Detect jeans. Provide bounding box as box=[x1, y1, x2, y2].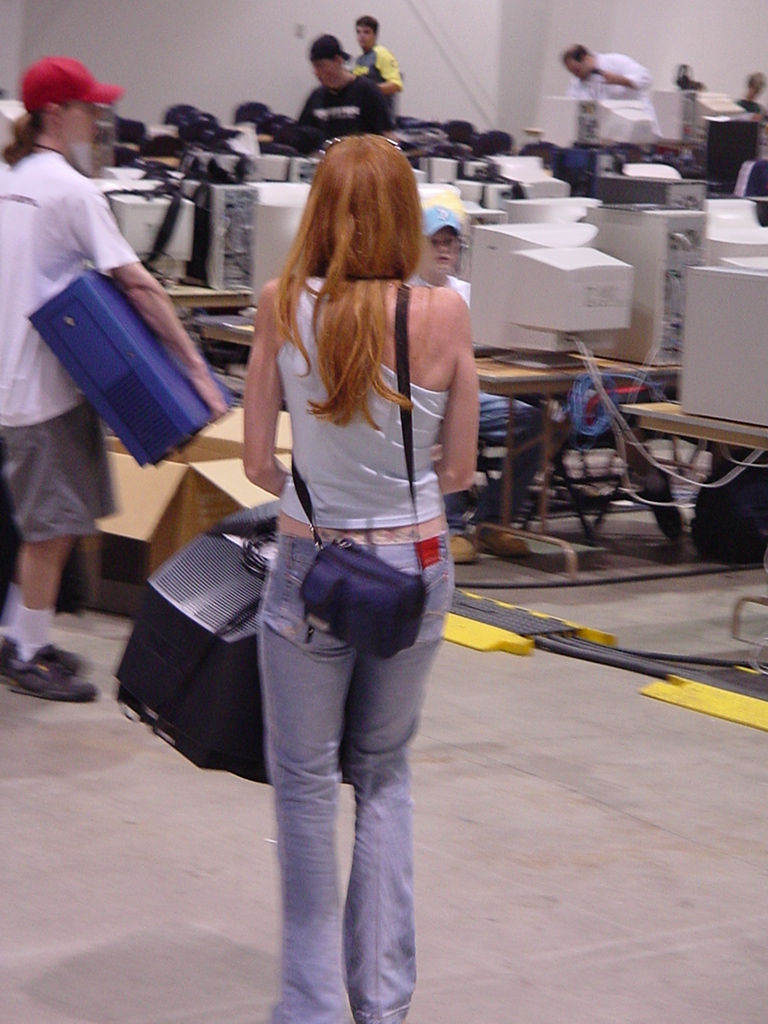
box=[253, 531, 418, 1023].
